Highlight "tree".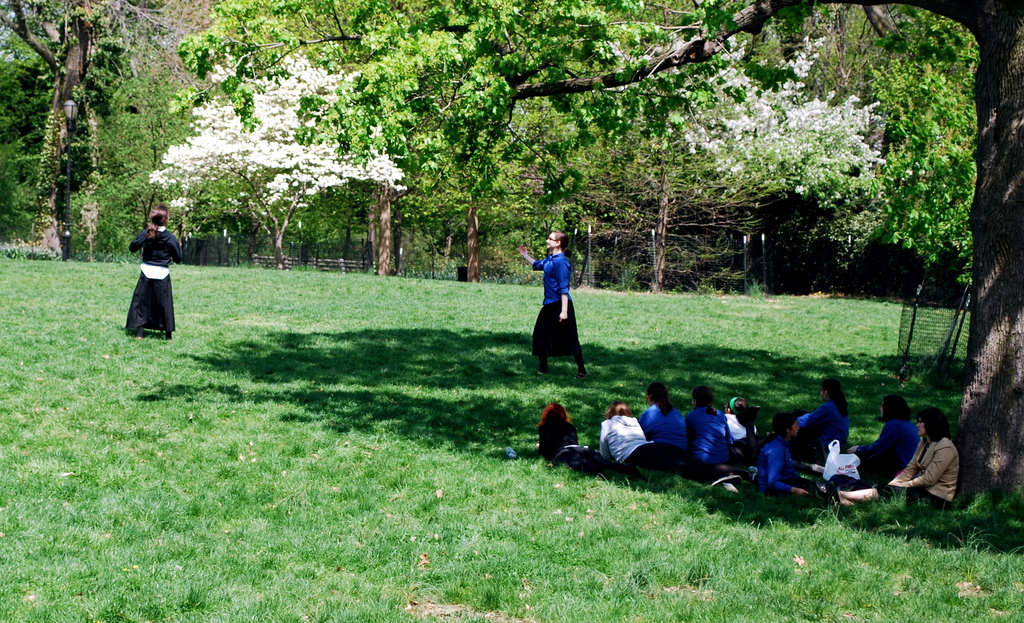
Highlighted region: [177,0,1023,504].
